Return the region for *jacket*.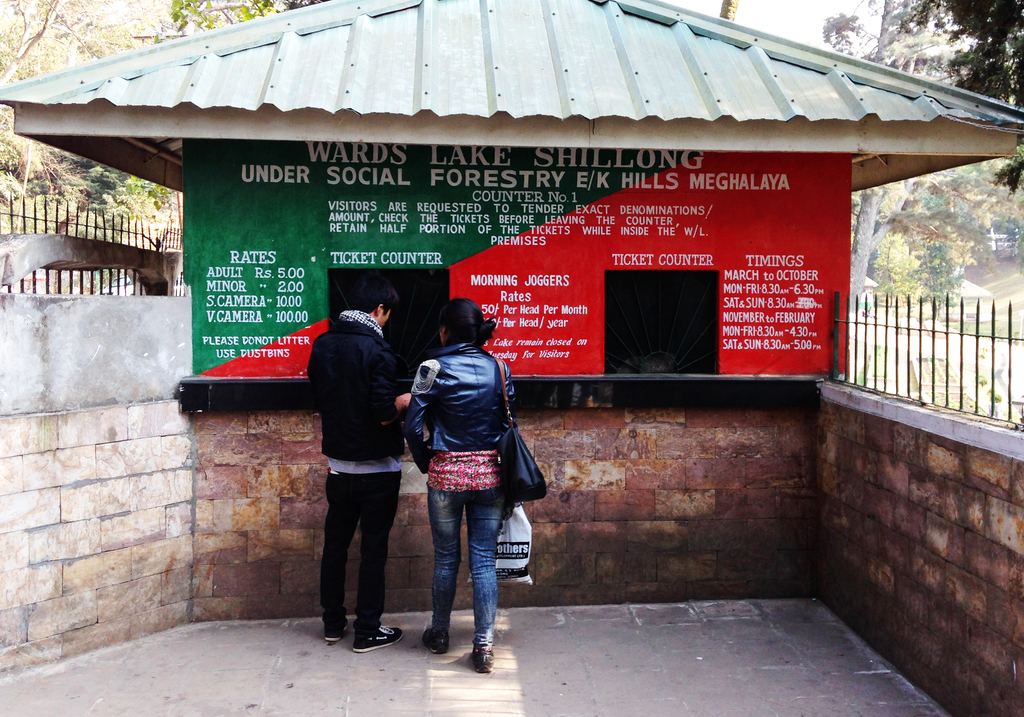
(left=300, top=316, right=403, bottom=469).
